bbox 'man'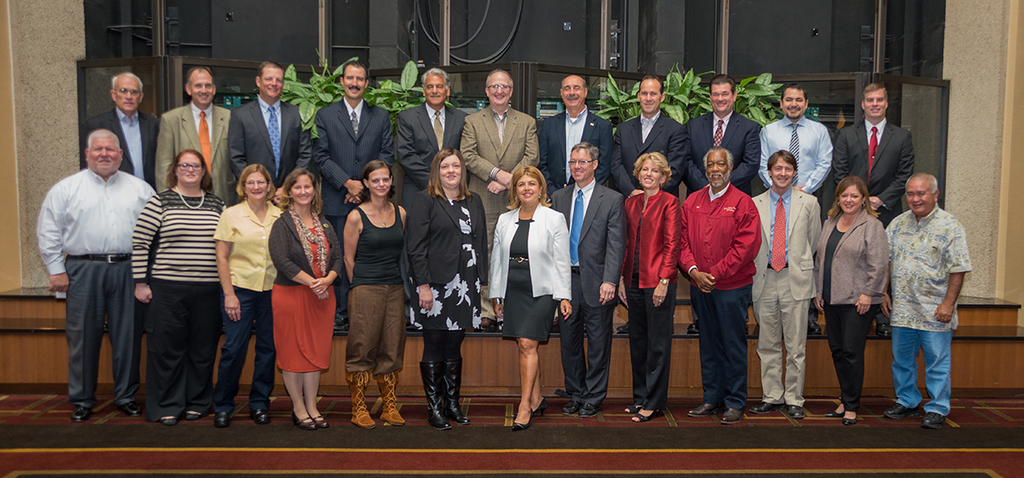
l=29, t=115, r=136, b=394
